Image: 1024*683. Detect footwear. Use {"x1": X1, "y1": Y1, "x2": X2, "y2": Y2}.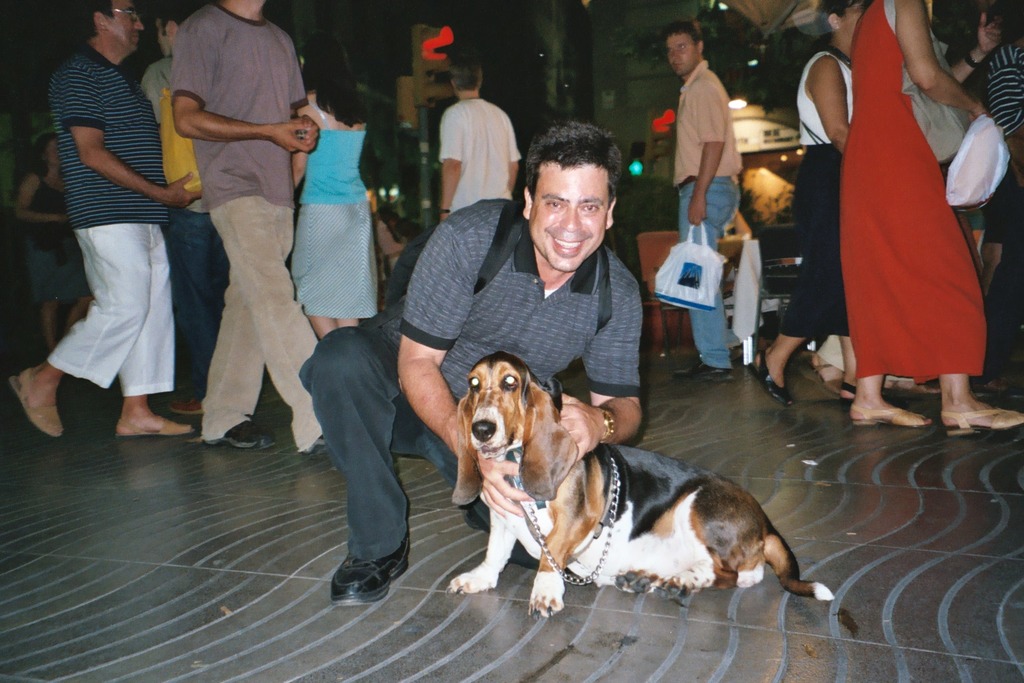
{"x1": 851, "y1": 402, "x2": 933, "y2": 430}.
